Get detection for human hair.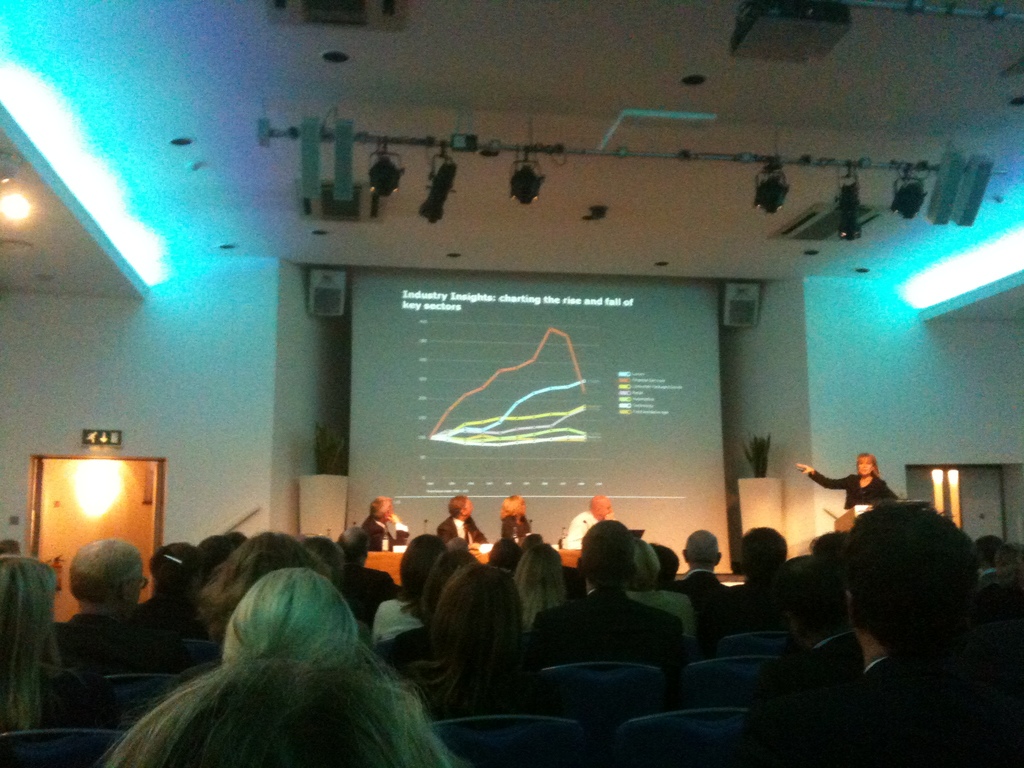
Detection: detection(682, 527, 719, 566).
